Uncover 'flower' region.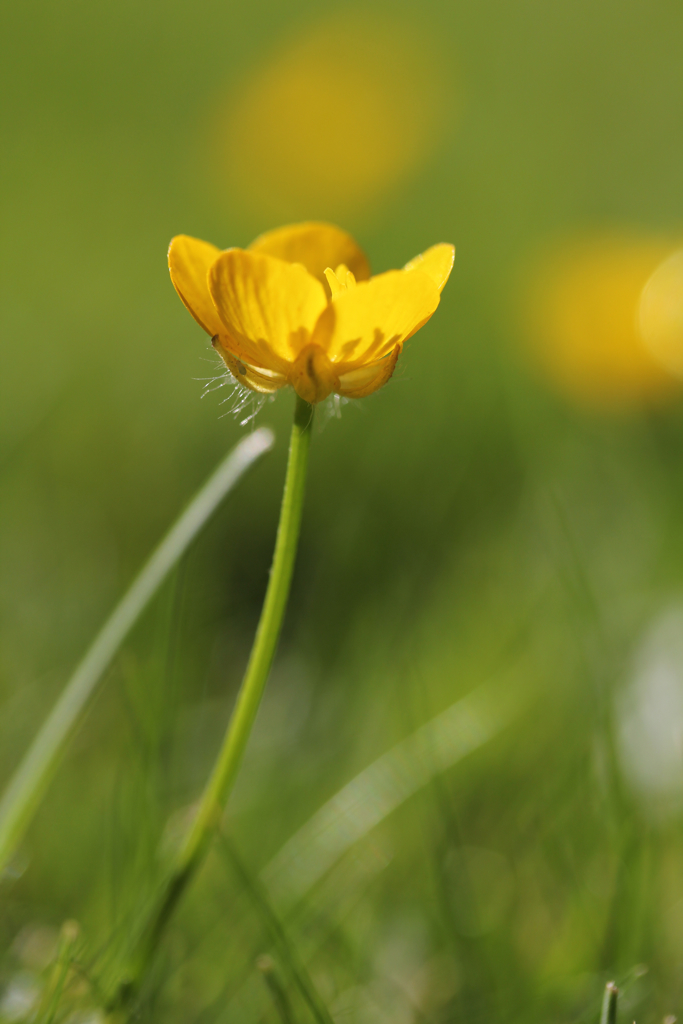
Uncovered: {"left": 151, "top": 207, "right": 467, "bottom": 424}.
